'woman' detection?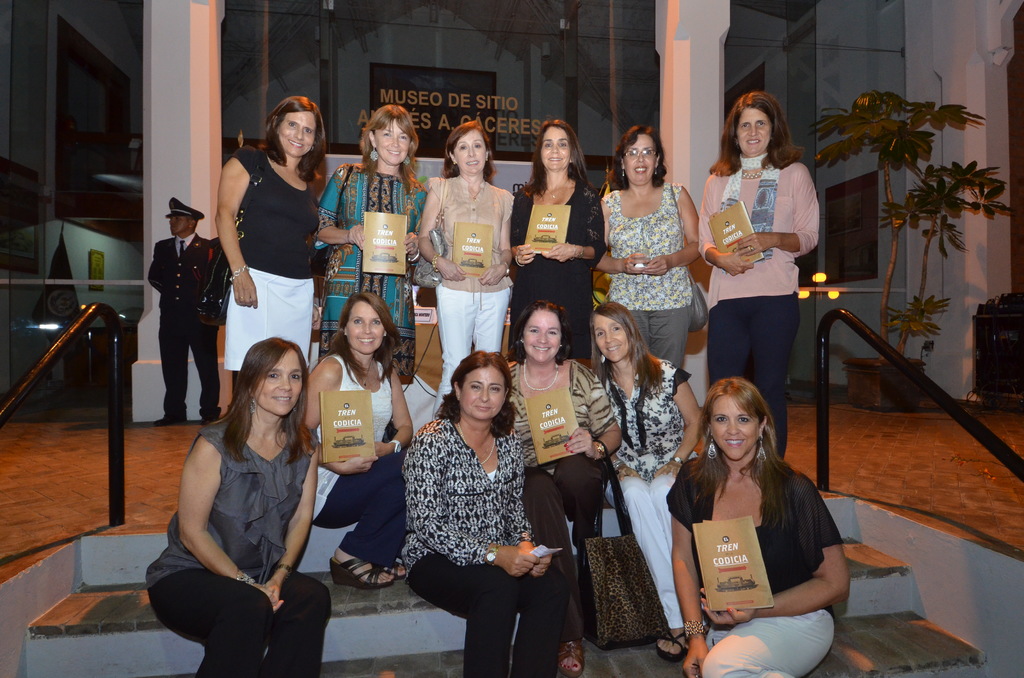
crop(595, 125, 701, 367)
